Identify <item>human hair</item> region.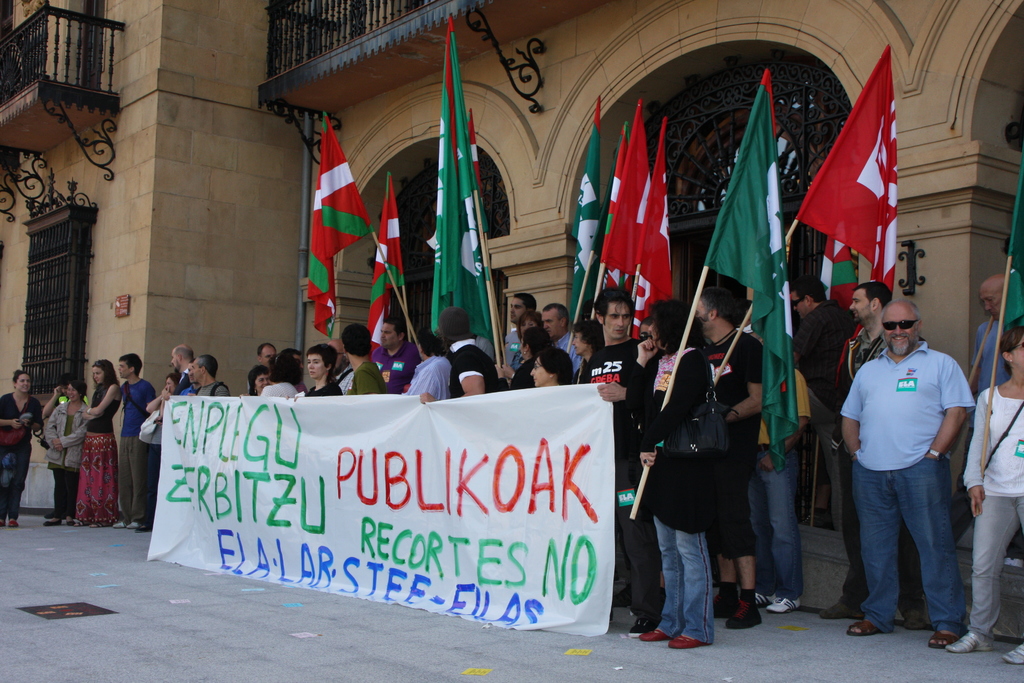
Region: <box>305,343,339,384</box>.
